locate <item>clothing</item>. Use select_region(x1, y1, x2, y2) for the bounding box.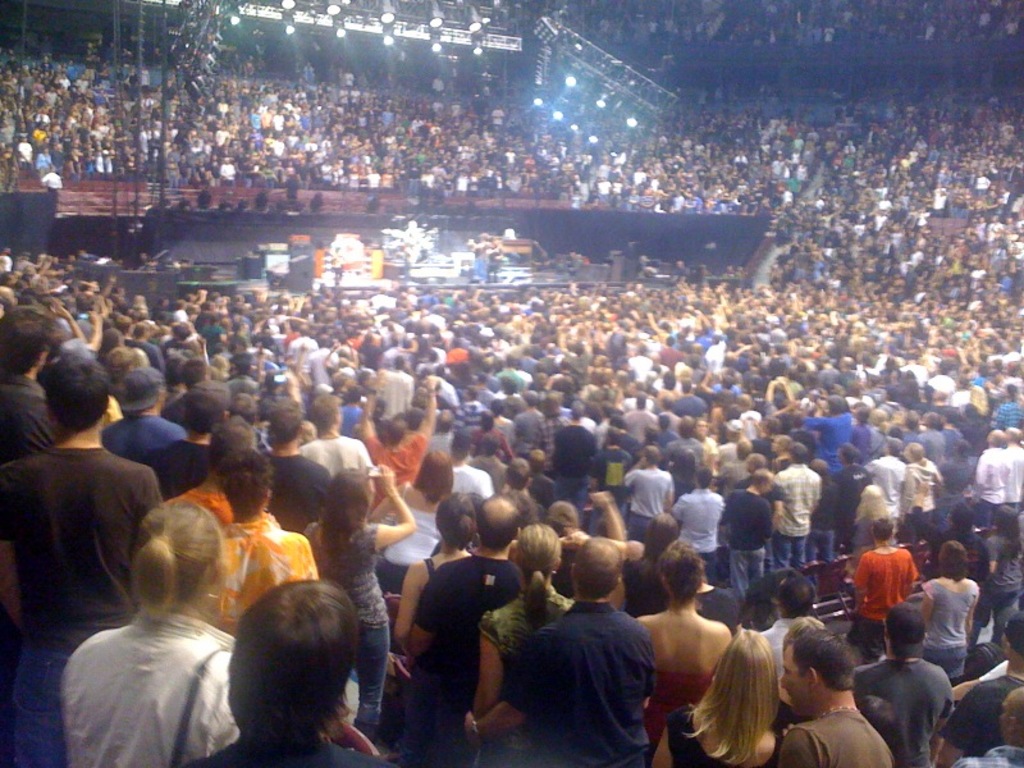
select_region(0, 440, 177, 767).
